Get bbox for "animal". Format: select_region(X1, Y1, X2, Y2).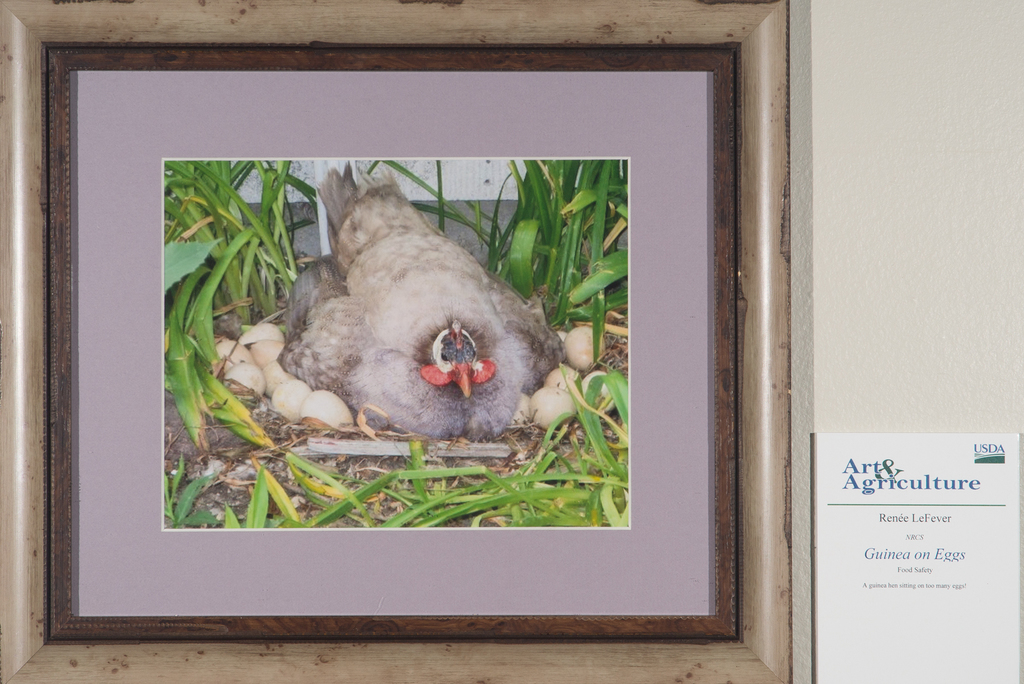
select_region(270, 170, 555, 439).
